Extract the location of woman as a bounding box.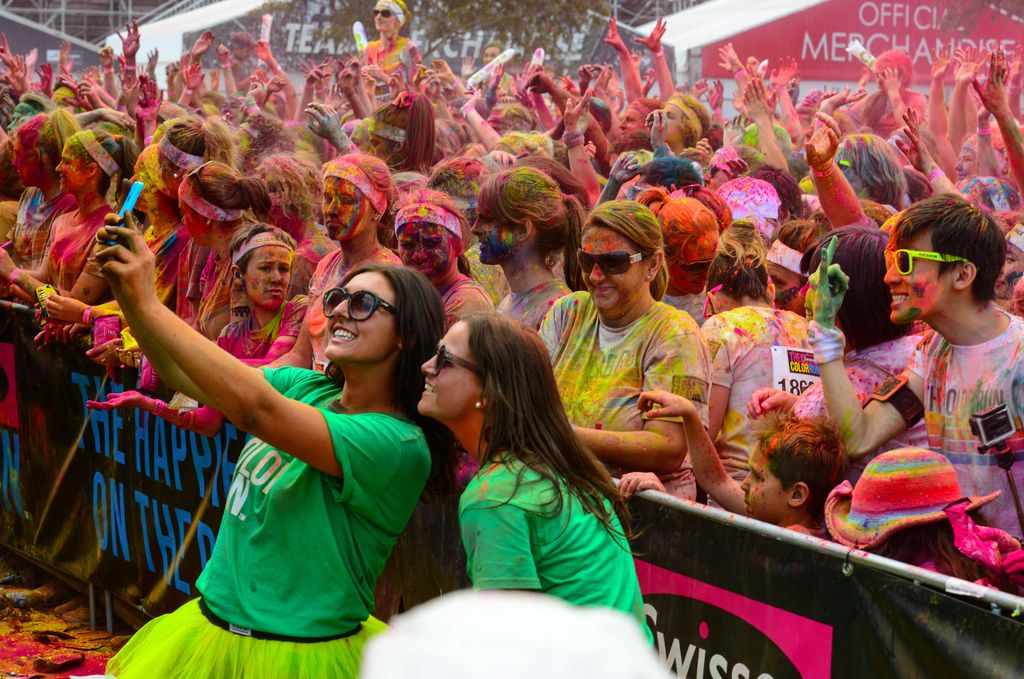
box(152, 120, 239, 204).
